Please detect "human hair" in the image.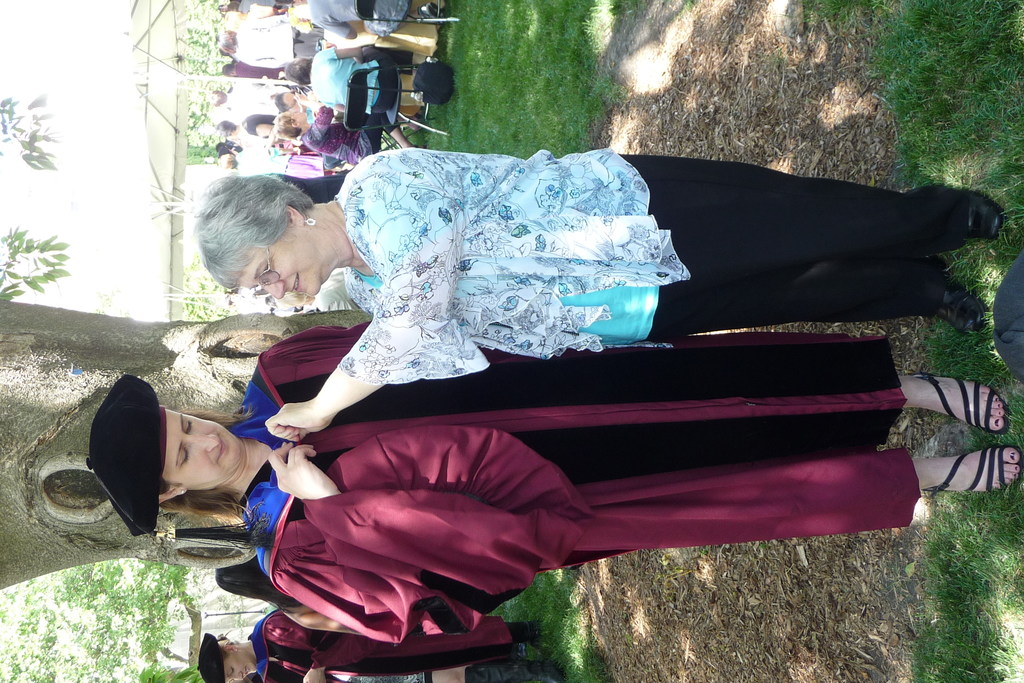
(278, 54, 317, 80).
